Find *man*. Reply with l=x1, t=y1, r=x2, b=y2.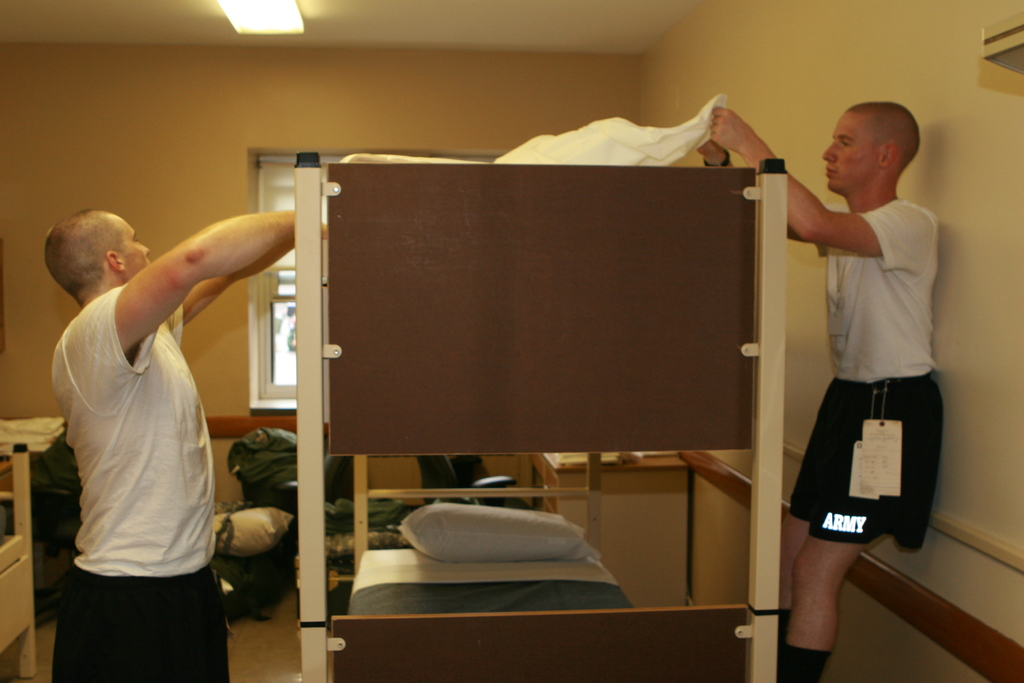
l=35, t=155, r=289, b=682.
